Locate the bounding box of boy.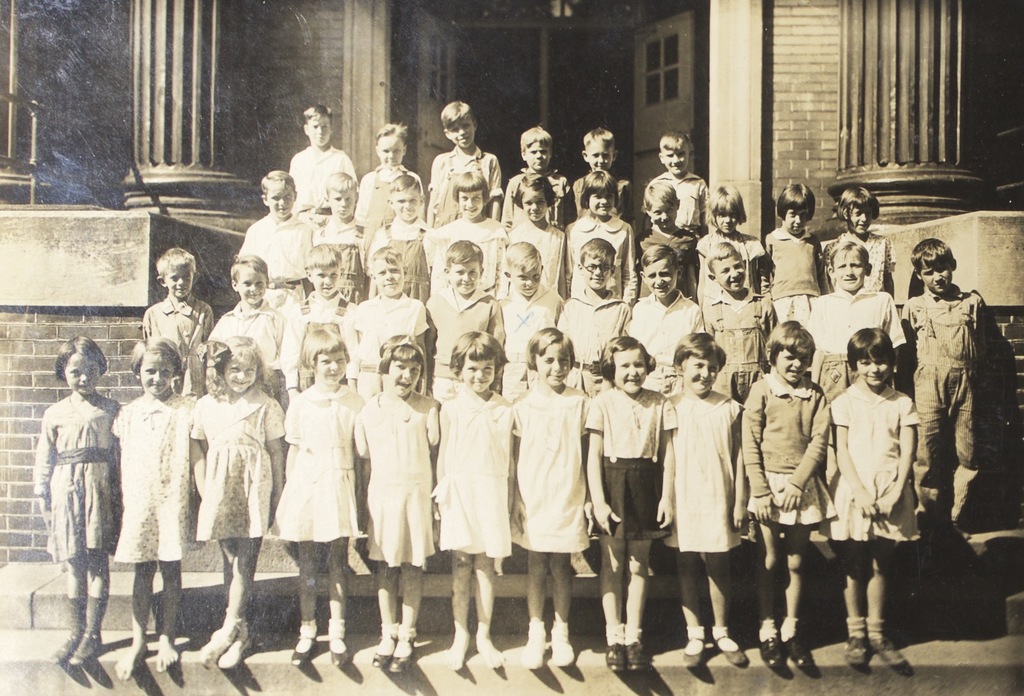
Bounding box: {"x1": 364, "y1": 175, "x2": 431, "y2": 304}.
